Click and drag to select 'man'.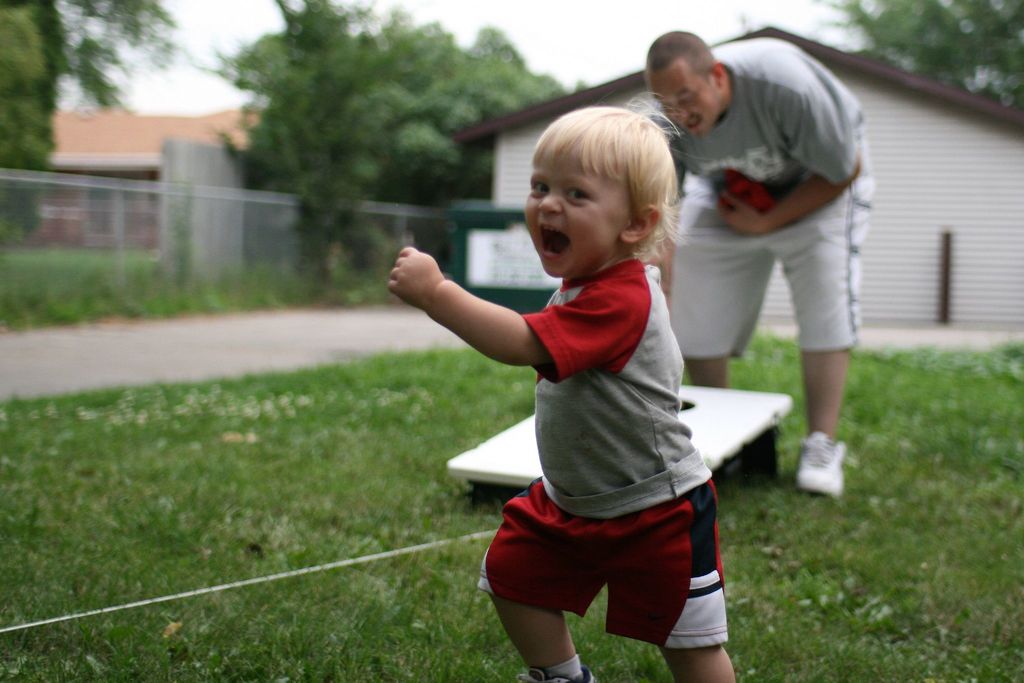
Selection: 654 9 884 485.
